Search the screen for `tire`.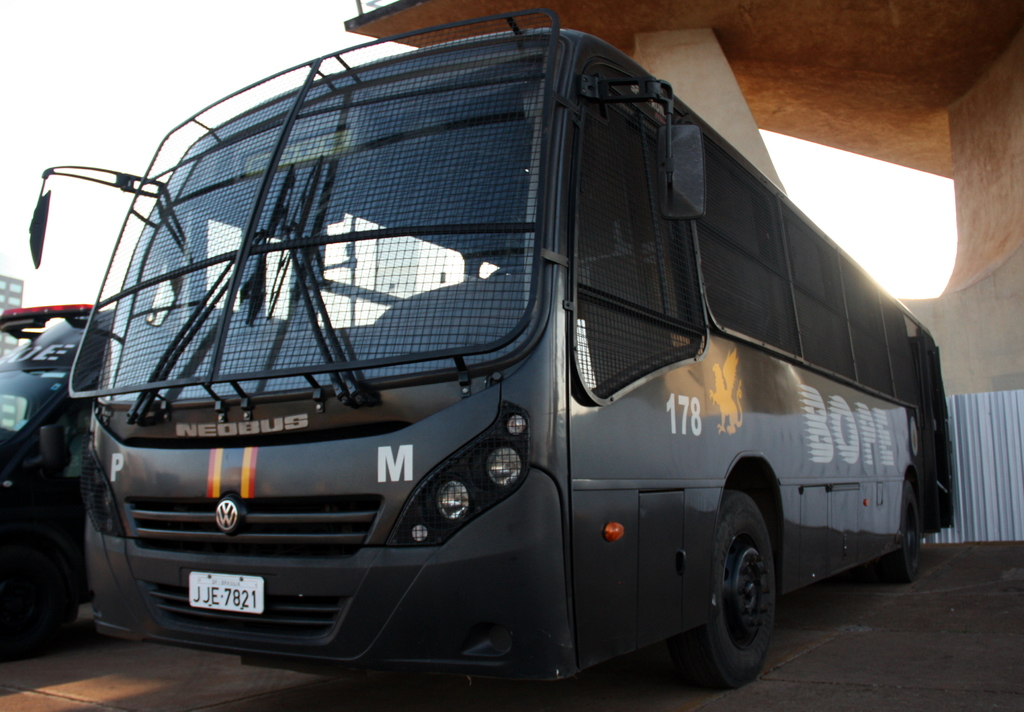
Found at Rect(883, 481, 920, 581).
